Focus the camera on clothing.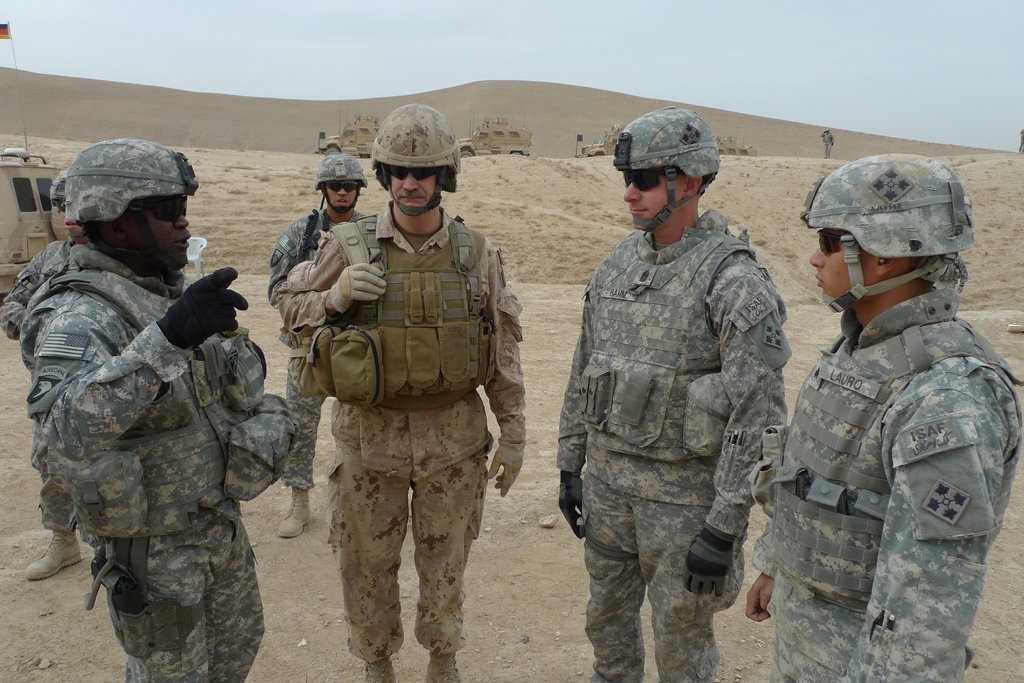
Focus region: pyautogui.locateOnScreen(744, 280, 1023, 679).
